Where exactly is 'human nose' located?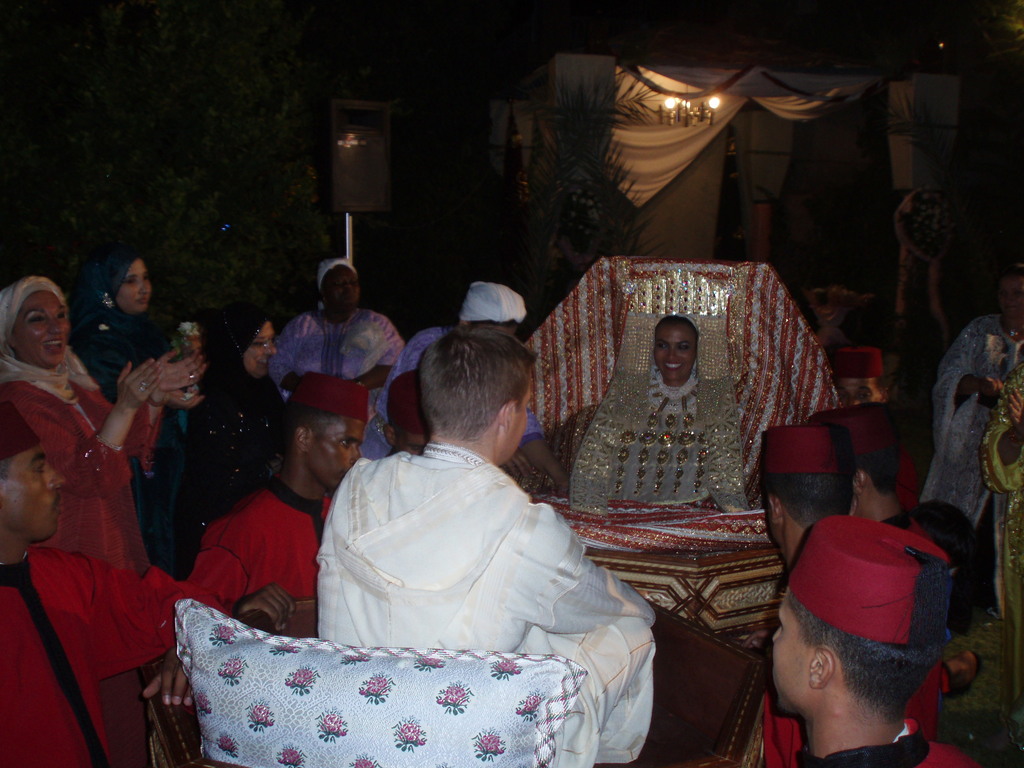
Its bounding box is <region>47, 316, 63, 333</region>.
